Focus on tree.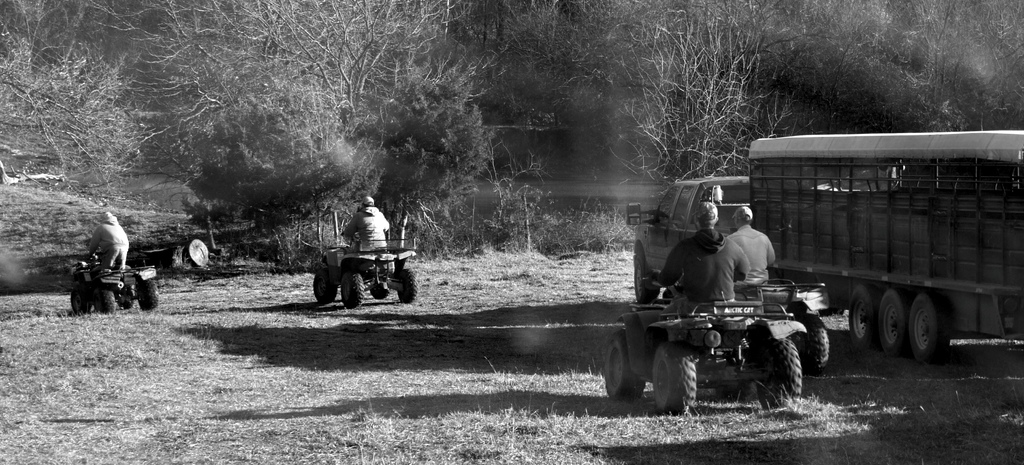
Focused at [0, 0, 566, 245].
